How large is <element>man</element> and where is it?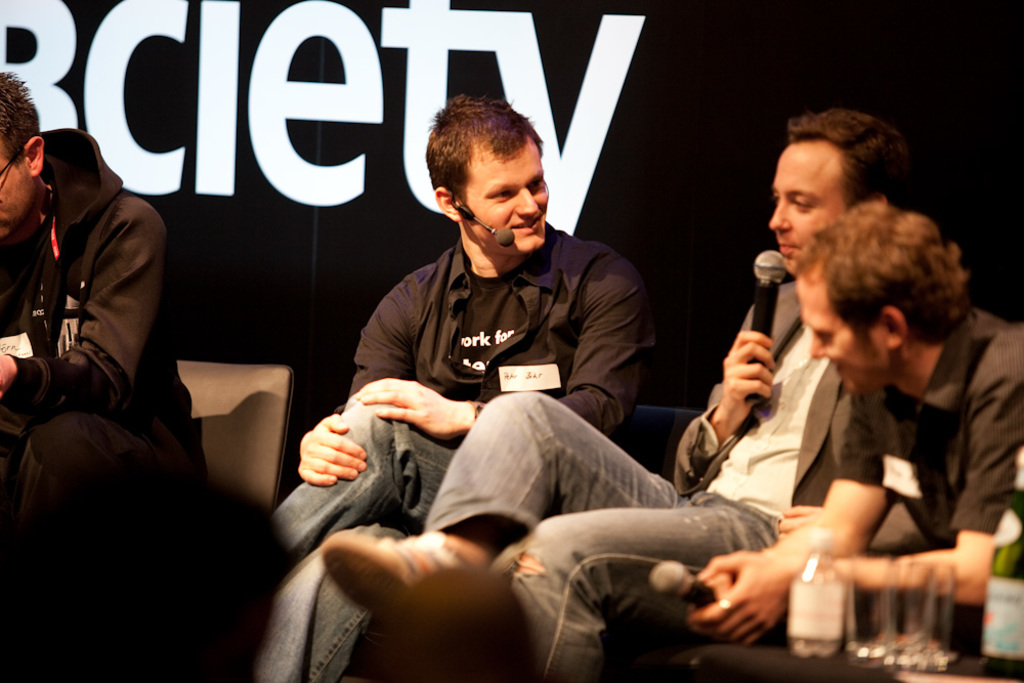
Bounding box: region(256, 91, 654, 682).
